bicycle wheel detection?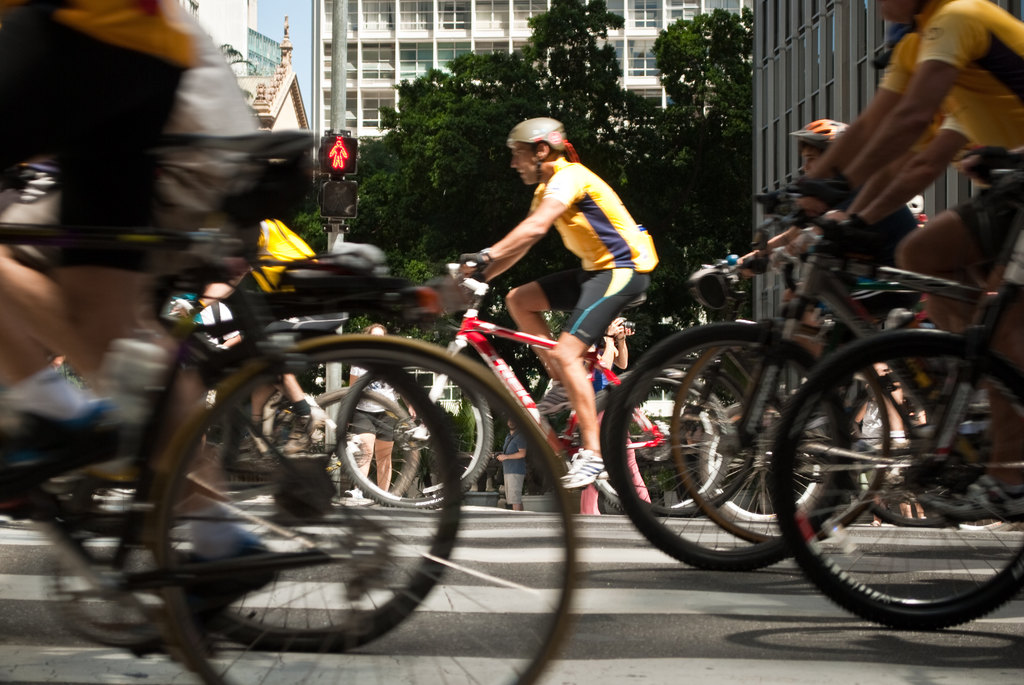
296,390,409,516
